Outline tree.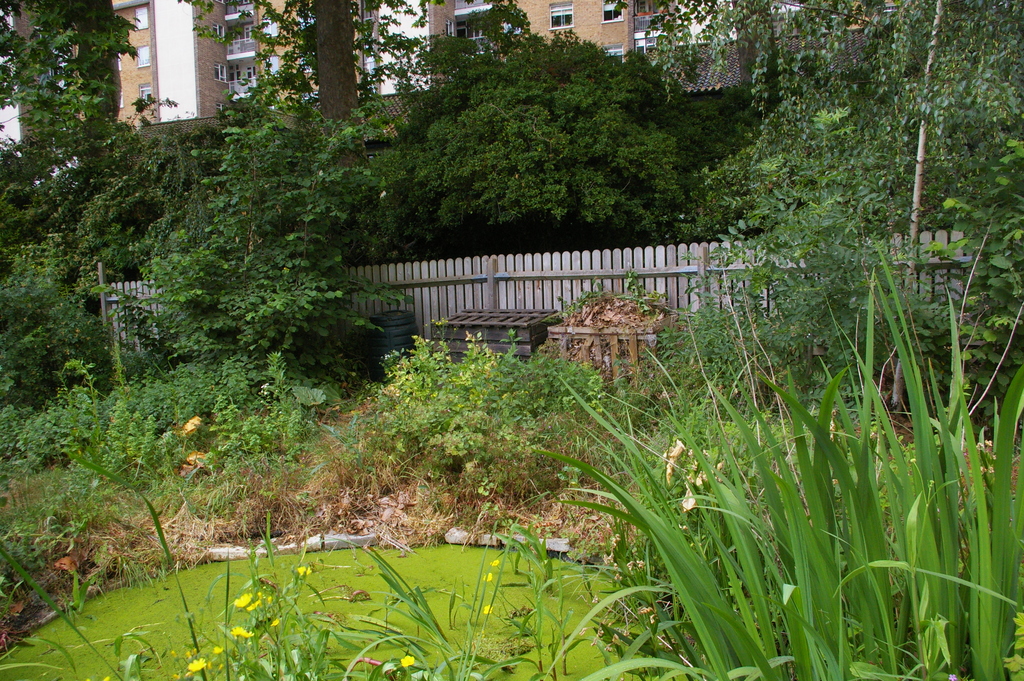
Outline: <bbox>198, 0, 410, 256</bbox>.
